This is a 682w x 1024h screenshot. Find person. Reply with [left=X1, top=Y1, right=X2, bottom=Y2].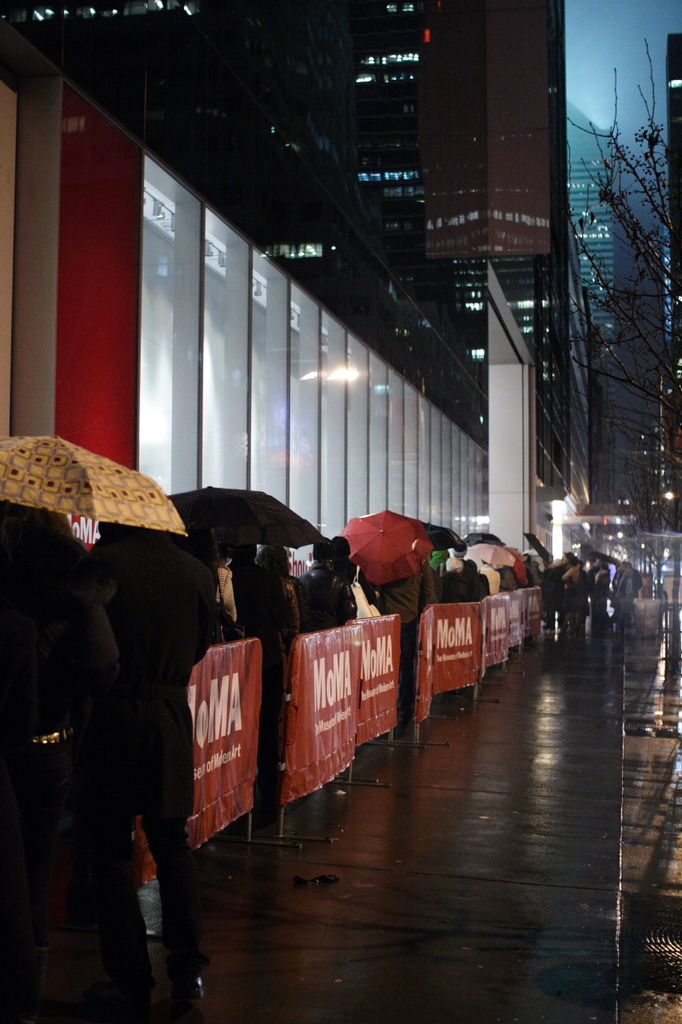
[left=379, top=553, right=441, bottom=720].
